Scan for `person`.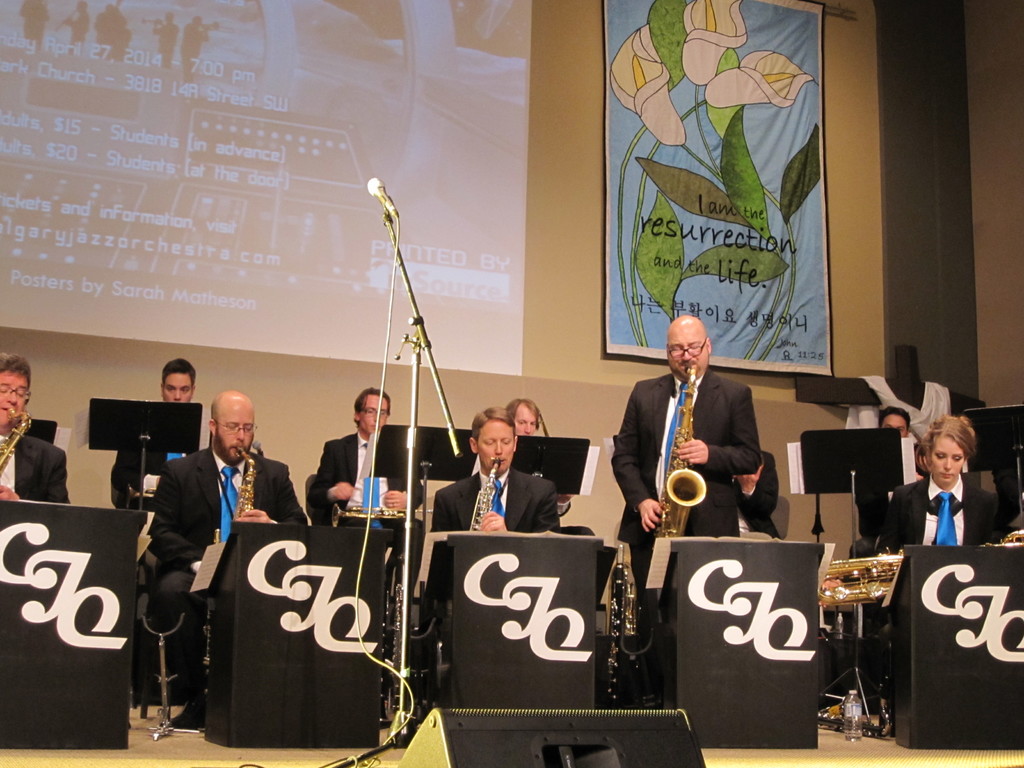
Scan result: [x1=431, y1=408, x2=563, y2=536].
